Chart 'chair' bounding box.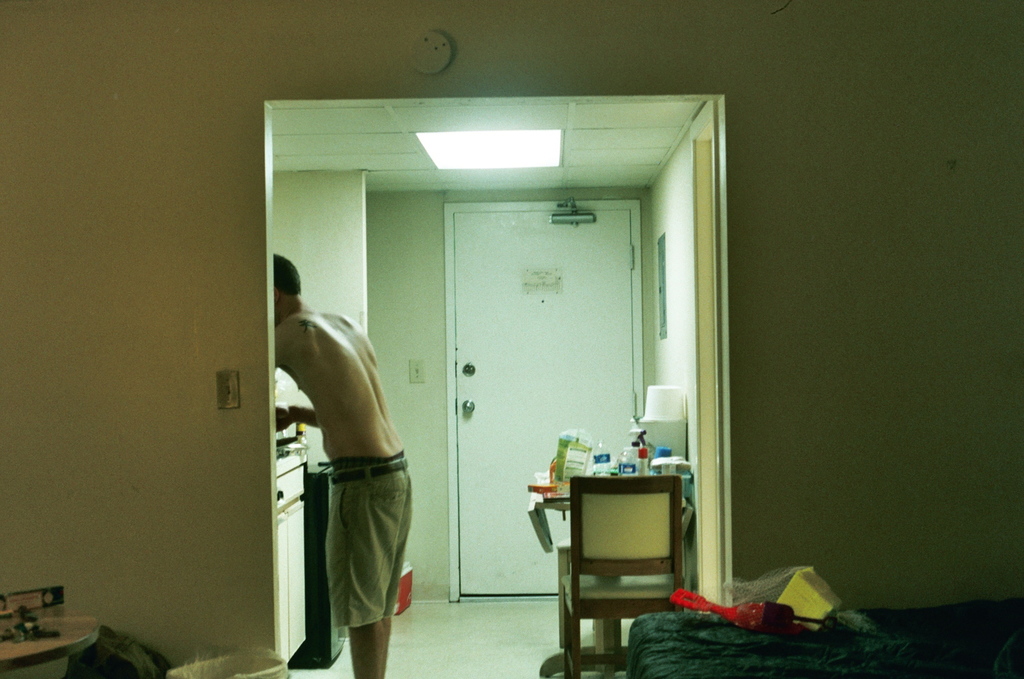
Charted: BBox(558, 481, 693, 676).
